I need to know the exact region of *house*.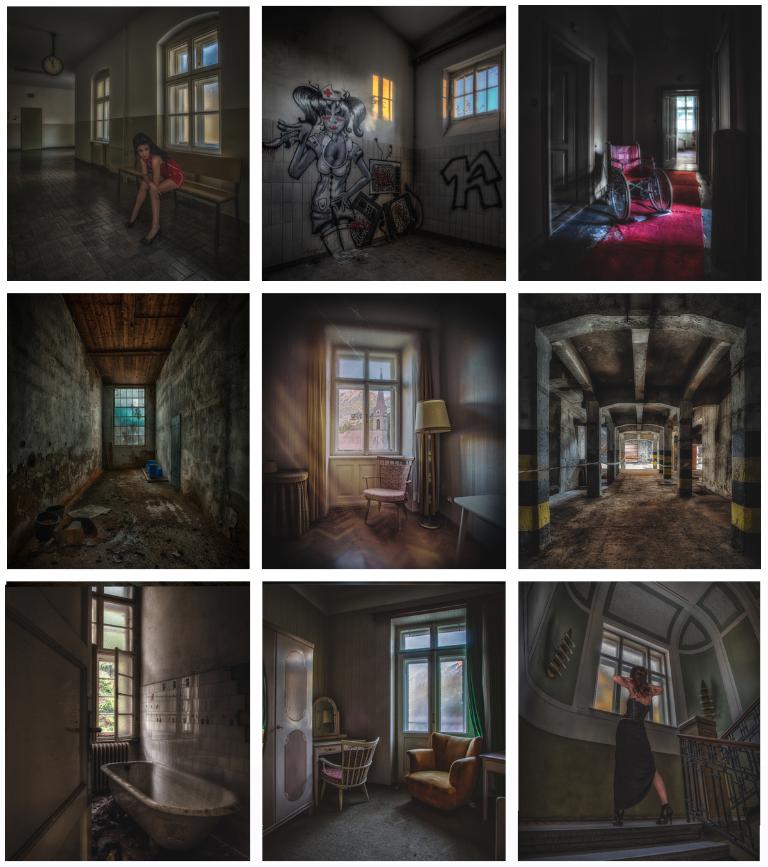
Region: (518,1,764,279).
